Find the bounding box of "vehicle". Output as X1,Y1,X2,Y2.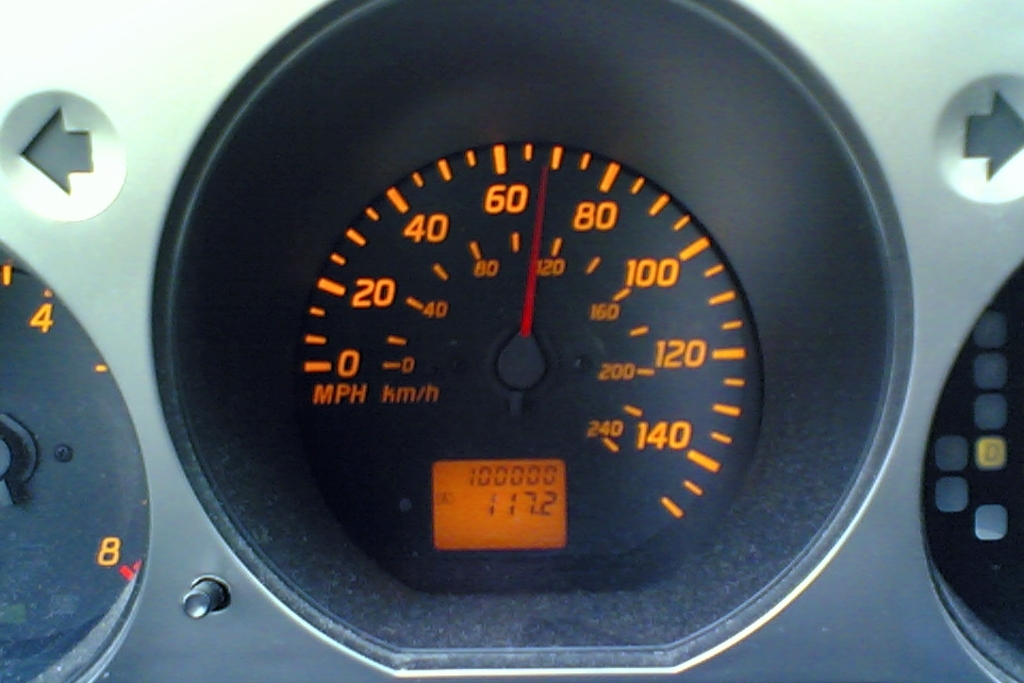
0,0,1023,682.
